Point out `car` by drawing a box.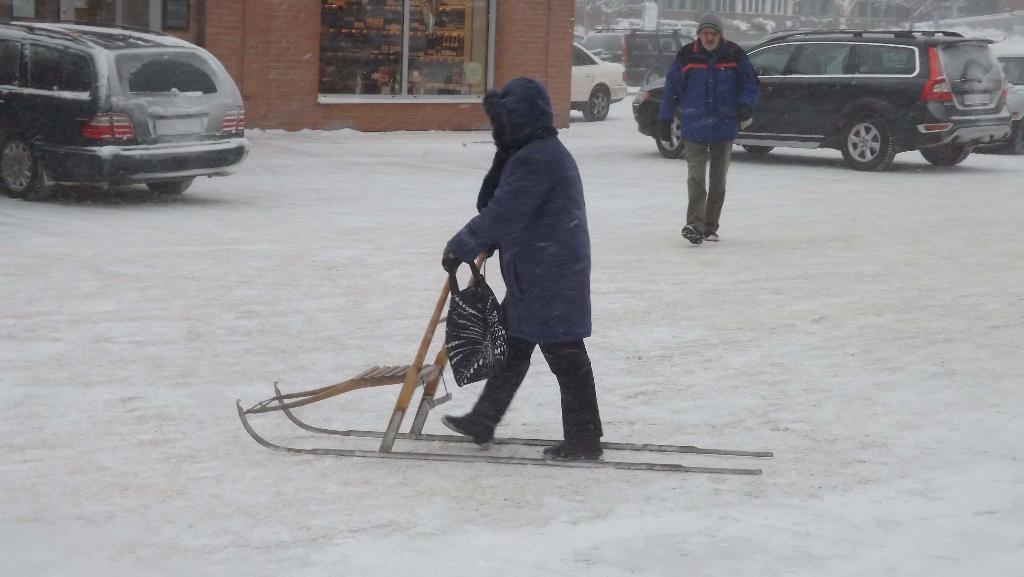
(580, 26, 696, 90).
